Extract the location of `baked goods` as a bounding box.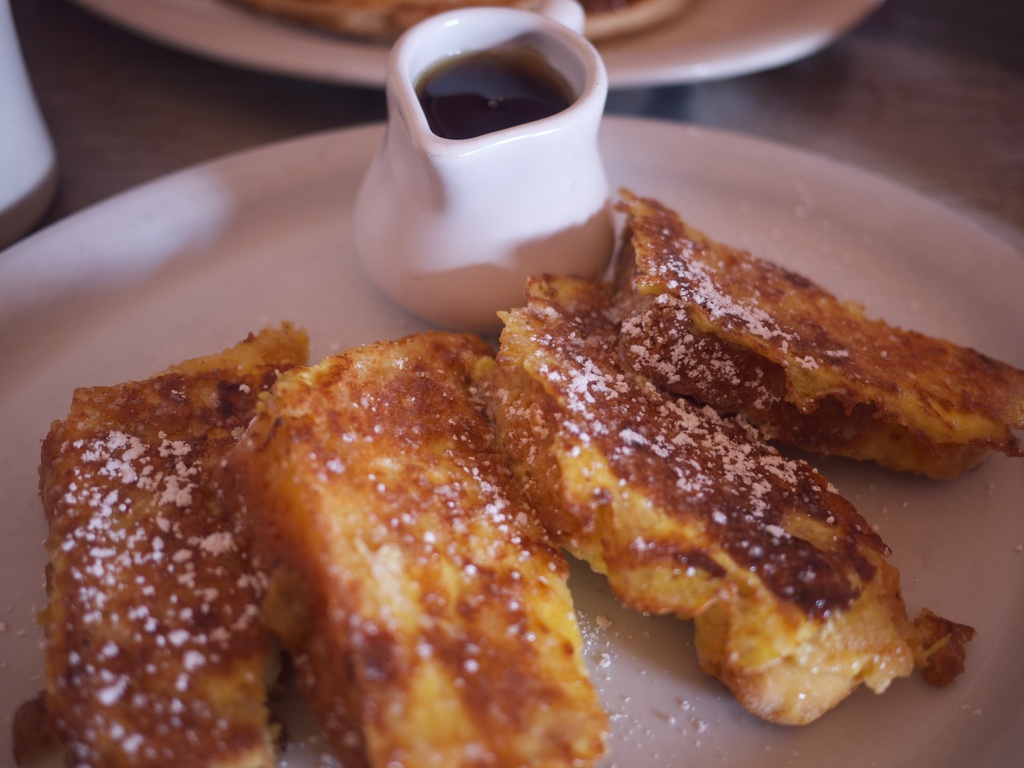
[40, 318, 317, 767].
